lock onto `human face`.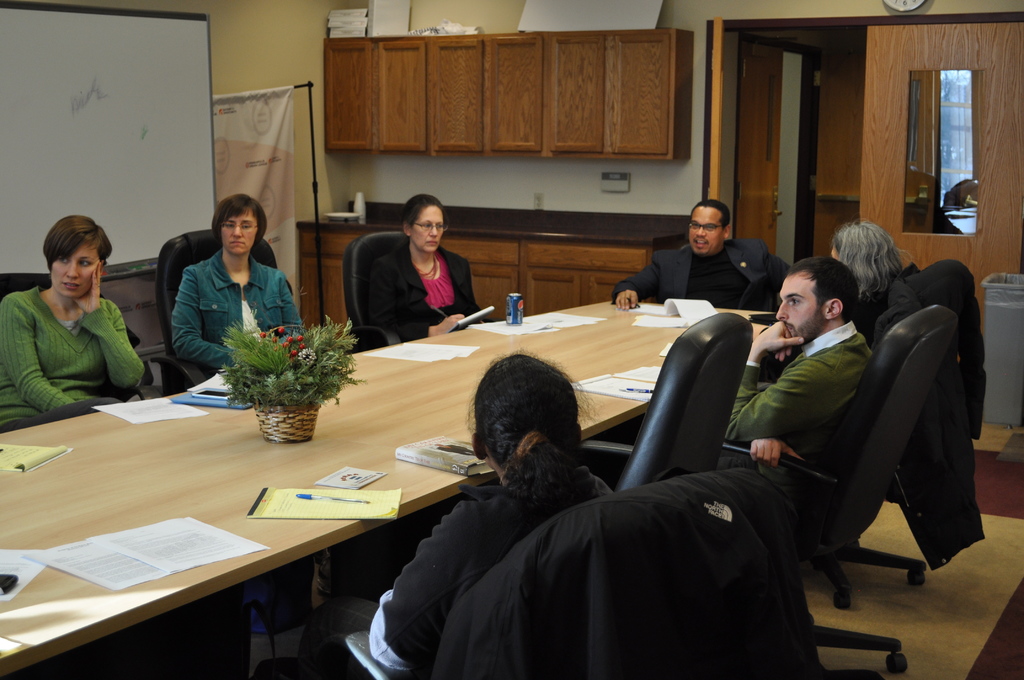
Locked: <region>223, 206, 254, 252</region>.
